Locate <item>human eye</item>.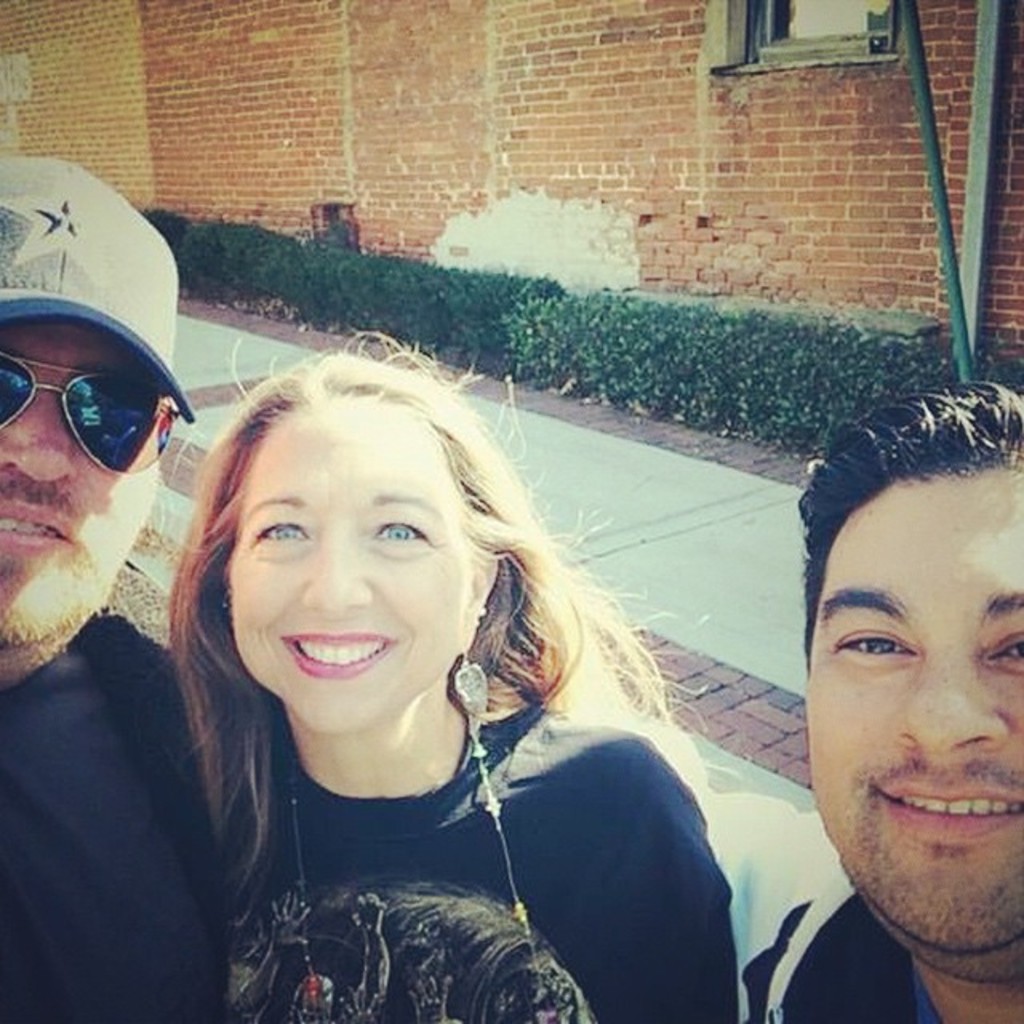
Bounding box: detection(829, 621, 914, 659).
